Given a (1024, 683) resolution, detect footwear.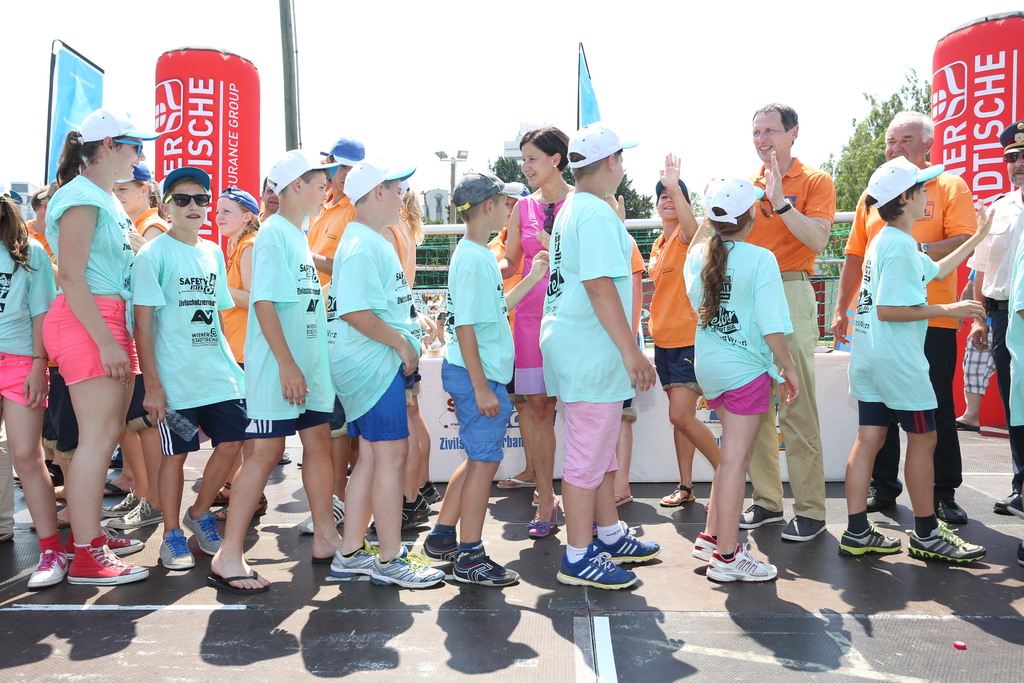
[214,484,234,506].
